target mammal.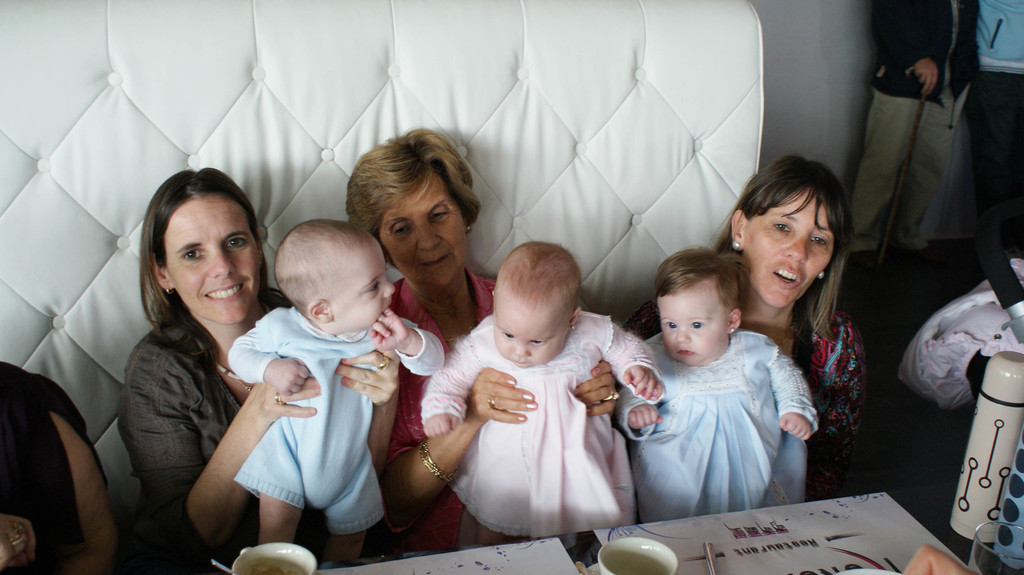
Target region: rect(99, 156, 282, 529).
